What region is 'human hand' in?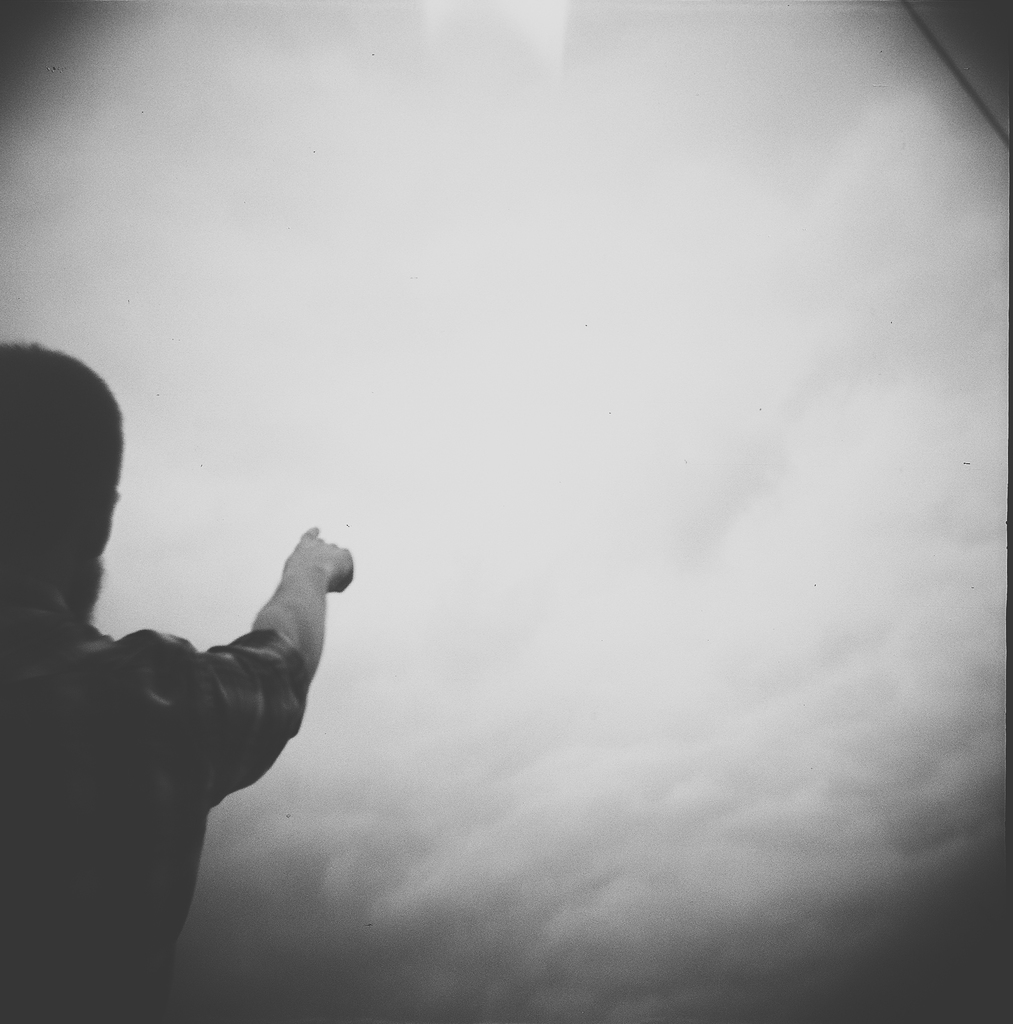
Rect(282, 516, 361, 595).
